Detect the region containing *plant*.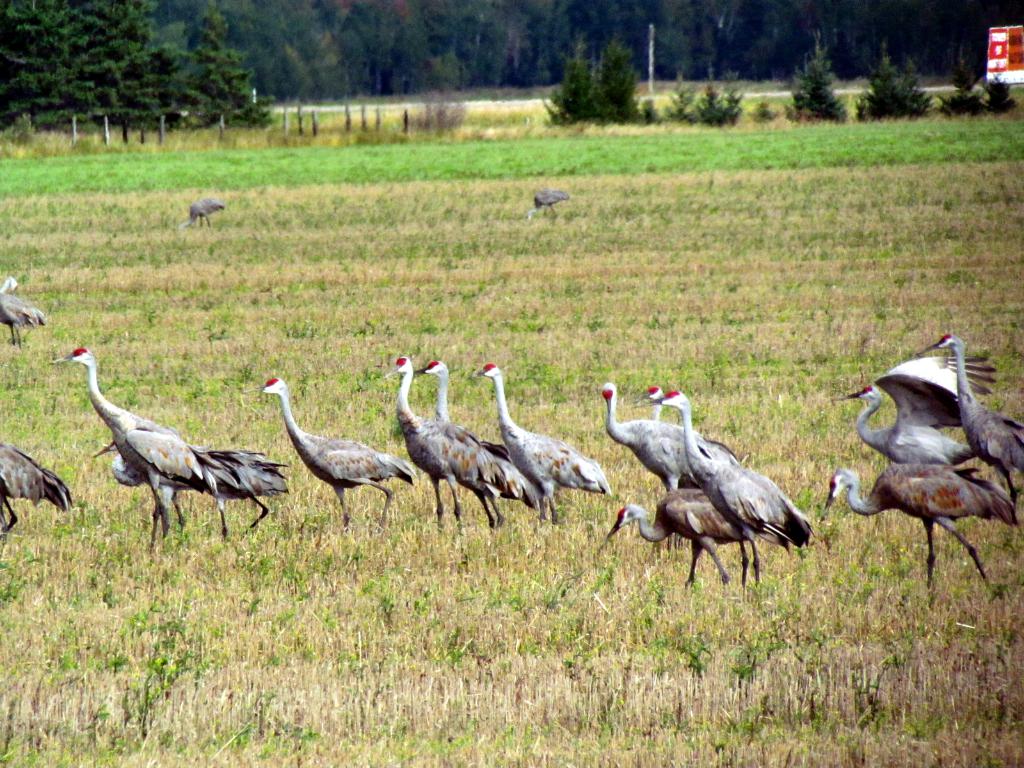
region(929, 47, 981, 119).
